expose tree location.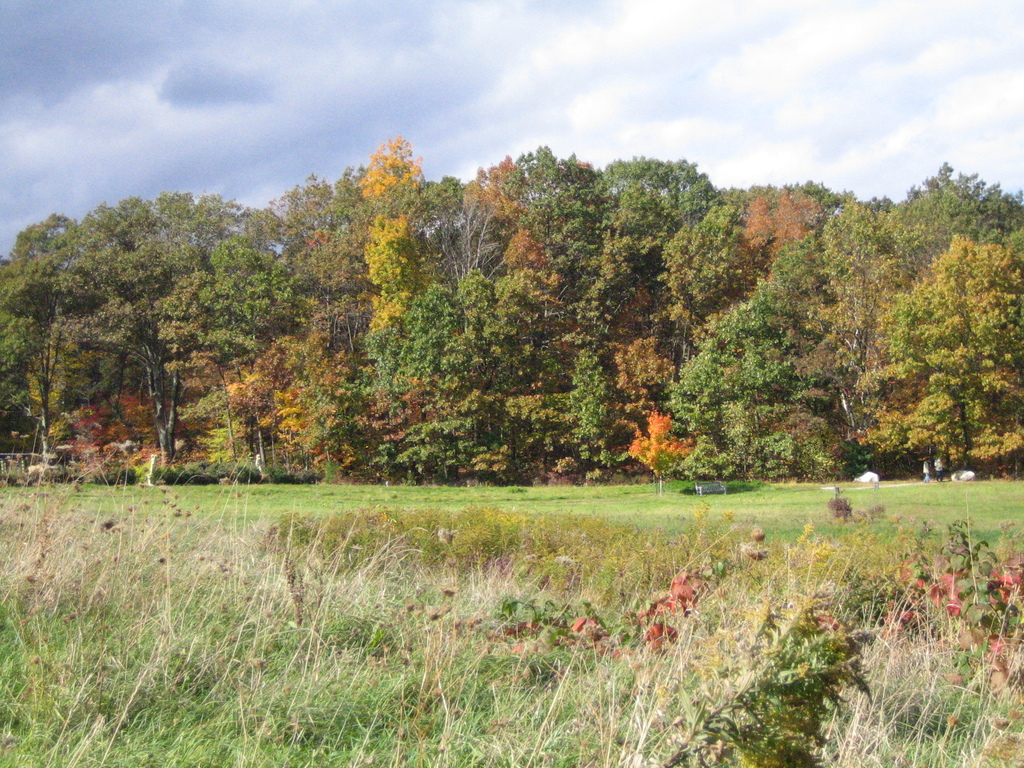
Exposed at (left=0, top=212, right=78, bottom=457).
